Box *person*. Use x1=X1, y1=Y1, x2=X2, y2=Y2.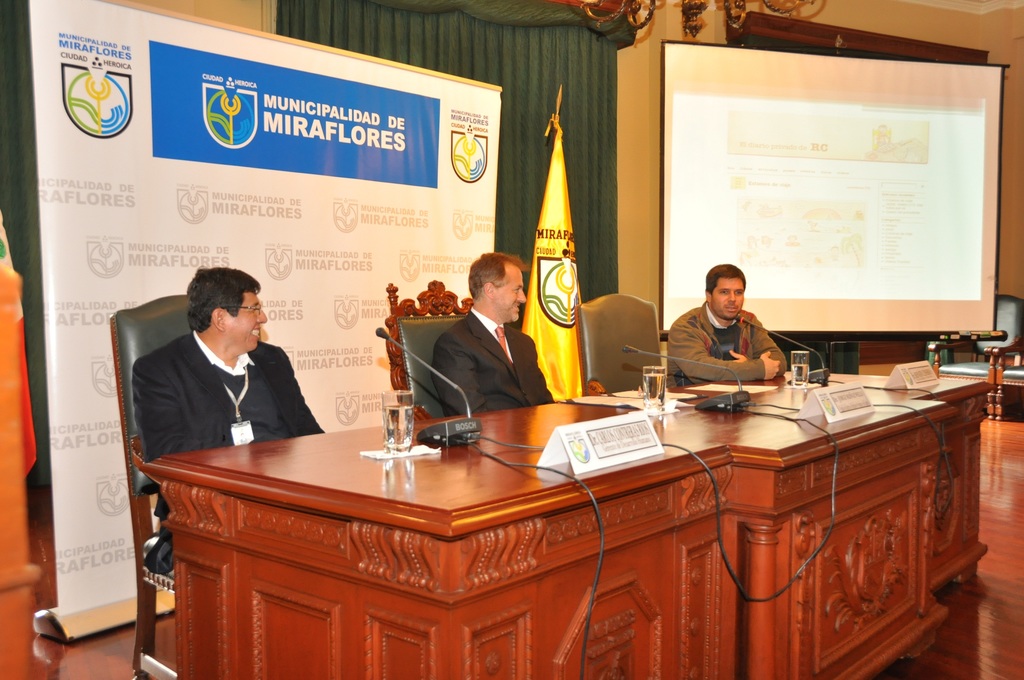
x1=431, y1=252, x2=589, y2=428.
